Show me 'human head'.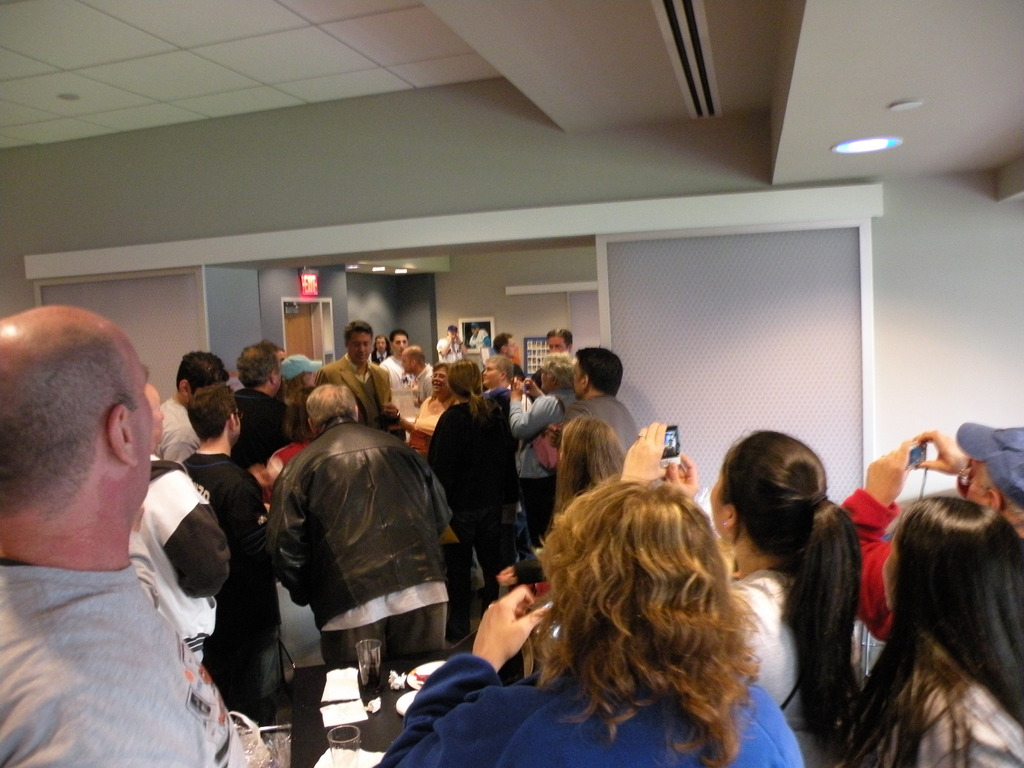
'human head' is here: 468:323:481:336.
